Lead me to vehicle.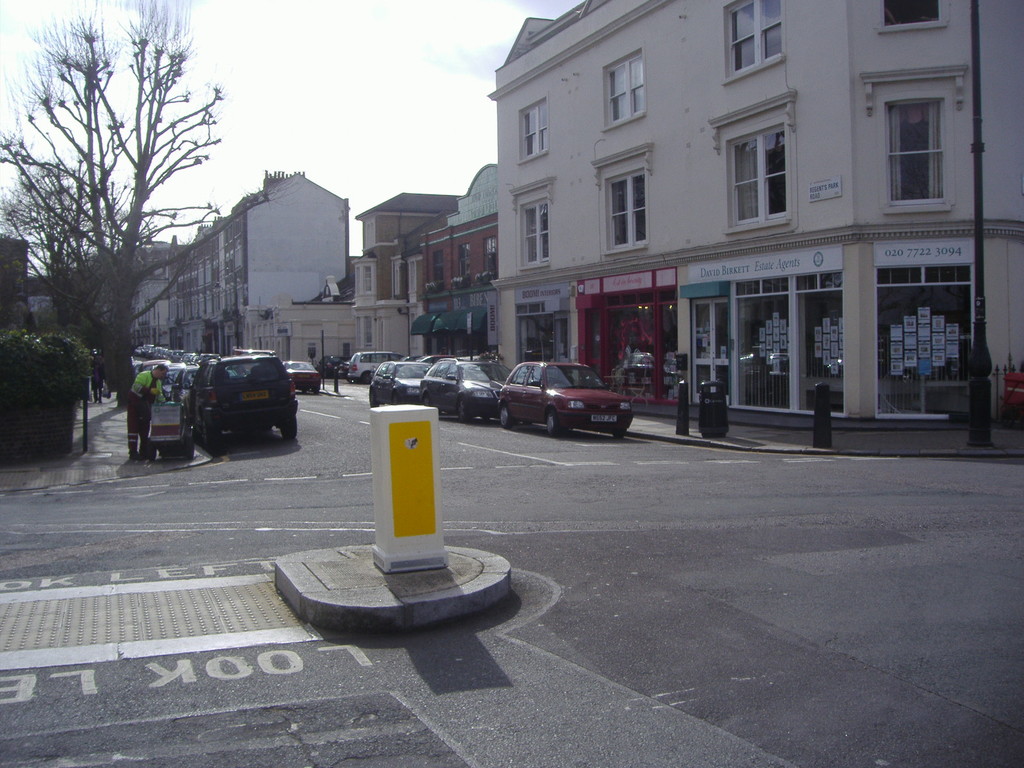
Lead to bbox=[189, 357, 298, 452].
